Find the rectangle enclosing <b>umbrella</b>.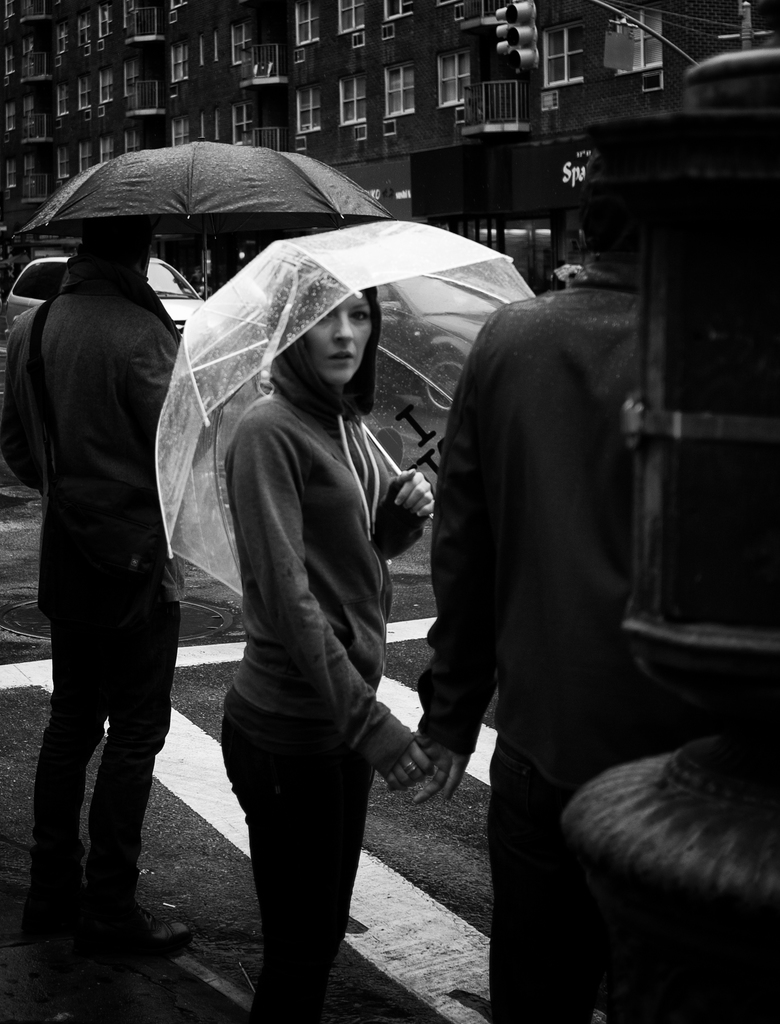
(x1=12, y1=140, x2=399, y2=305).
